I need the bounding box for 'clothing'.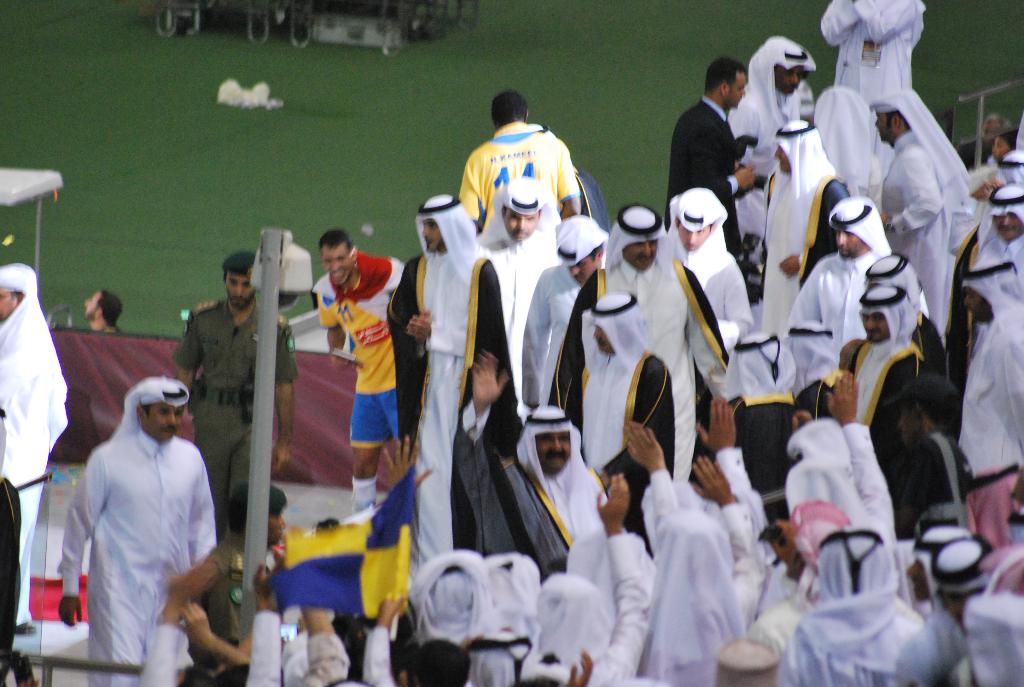
Here it is: select_region(52, 381, 215, 660).
